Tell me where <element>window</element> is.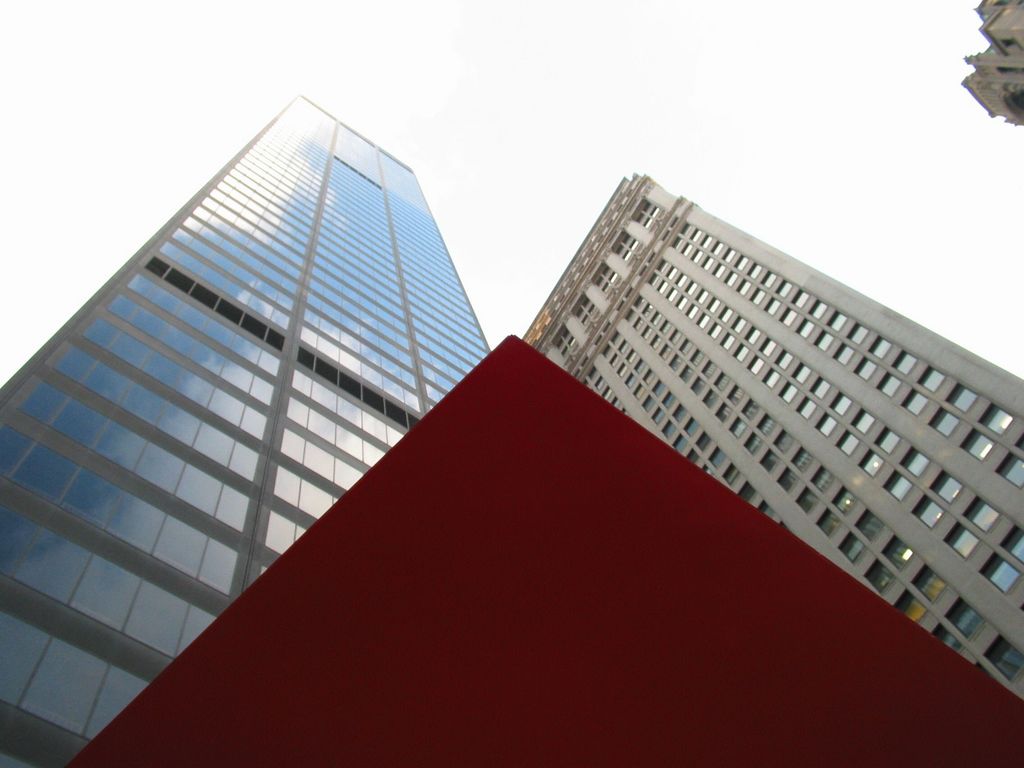
<element>window</element> is at [x1=747, y1=355, x2=767, y2=374].
